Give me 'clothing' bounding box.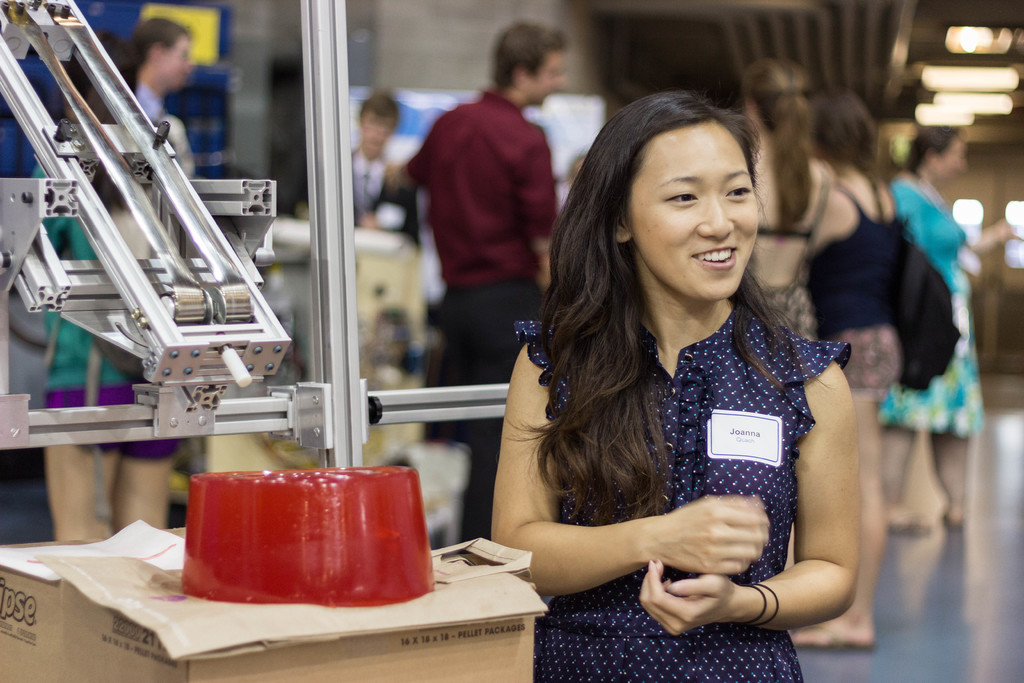
752 152 822 343.
